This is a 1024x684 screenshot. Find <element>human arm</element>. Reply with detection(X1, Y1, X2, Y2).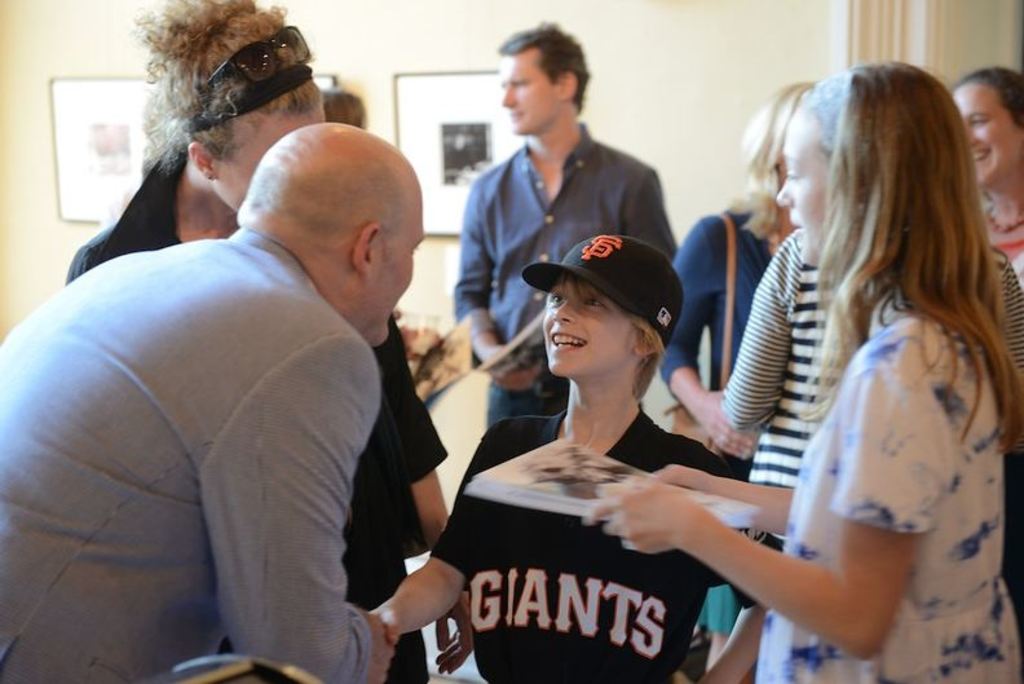
detection(626, 167, 679, 257).
